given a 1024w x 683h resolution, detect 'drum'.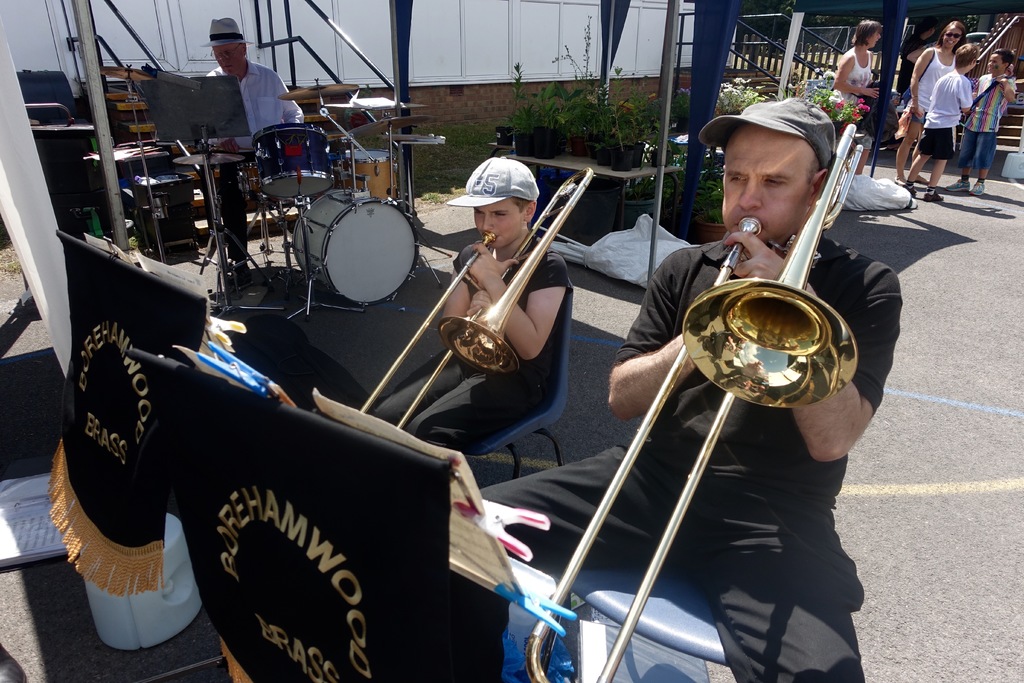
286,181,426,303.
